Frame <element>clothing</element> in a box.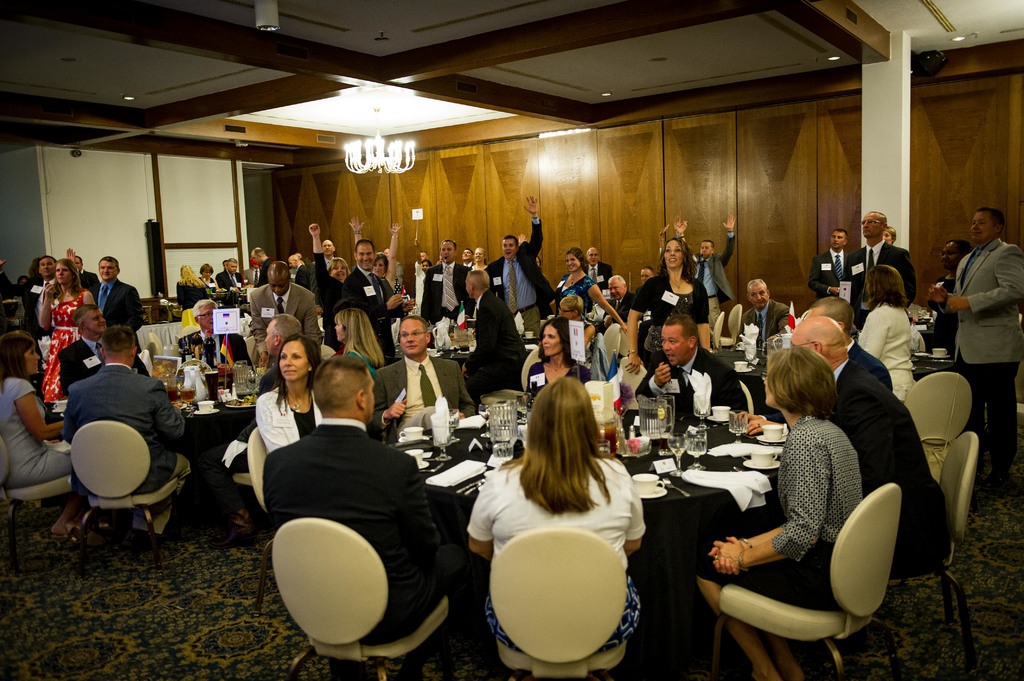
<region>479, 213, 555, 339</region>.
